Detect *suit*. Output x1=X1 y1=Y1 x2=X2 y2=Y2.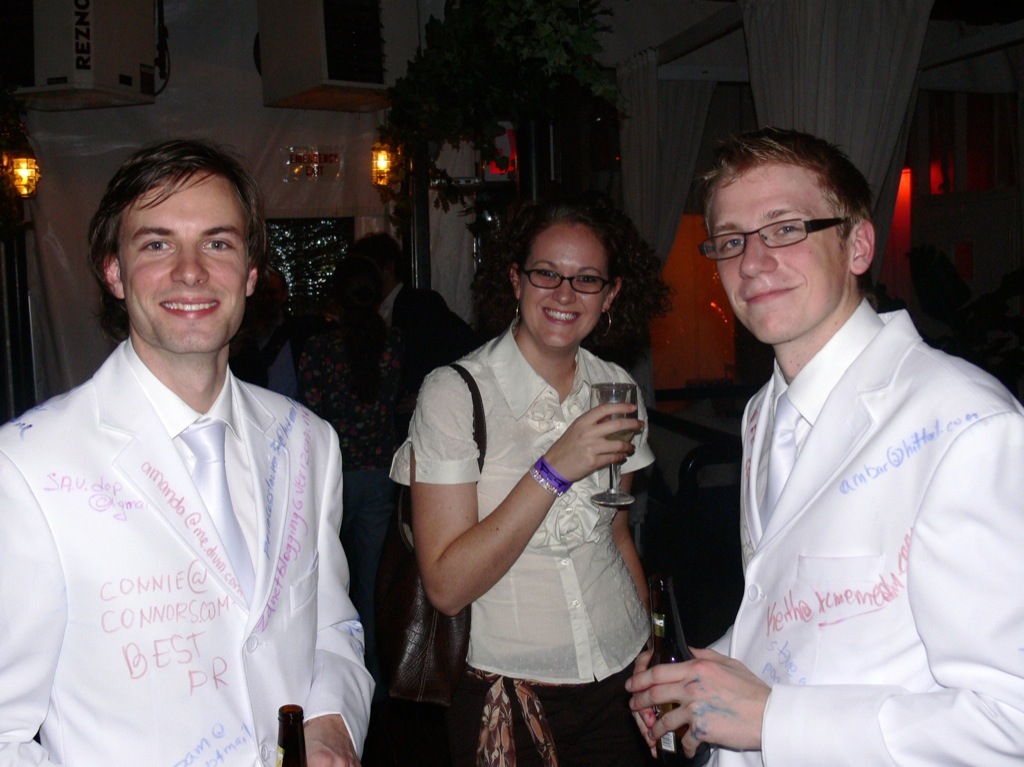
x1=24 y1=190 x2=356 y2=766.
